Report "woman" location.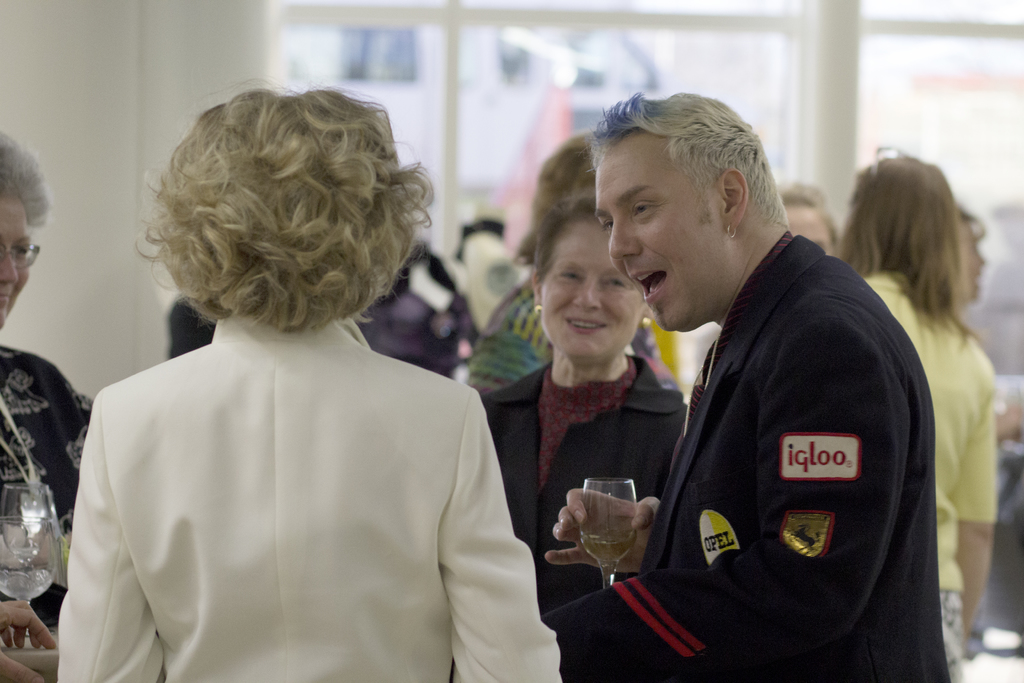
Report: box=[76, 91, 616, 657].
